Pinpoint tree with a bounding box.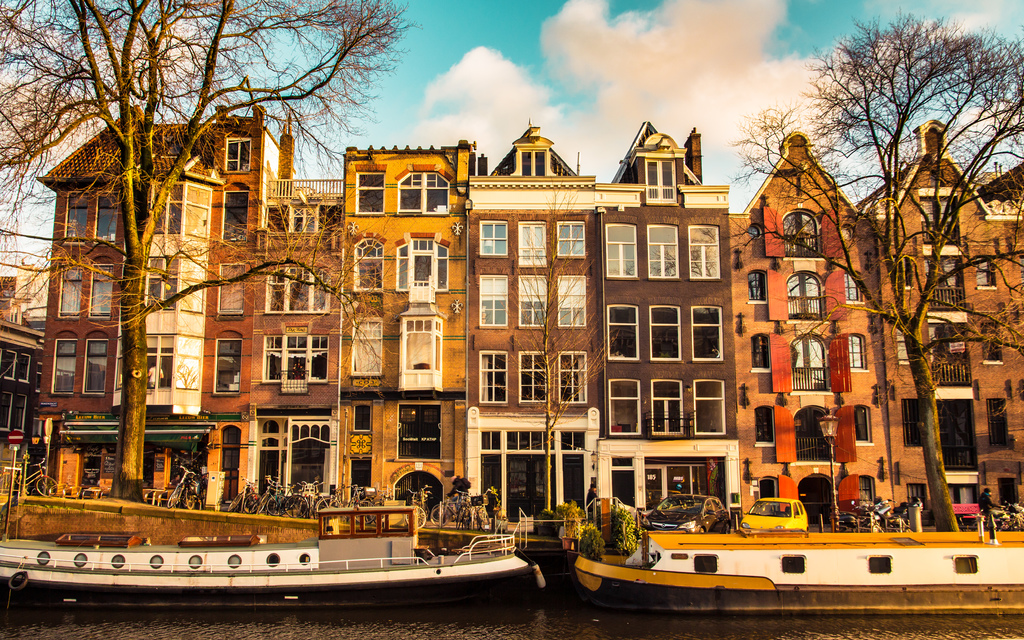
[716, 2, 1023, 529].
